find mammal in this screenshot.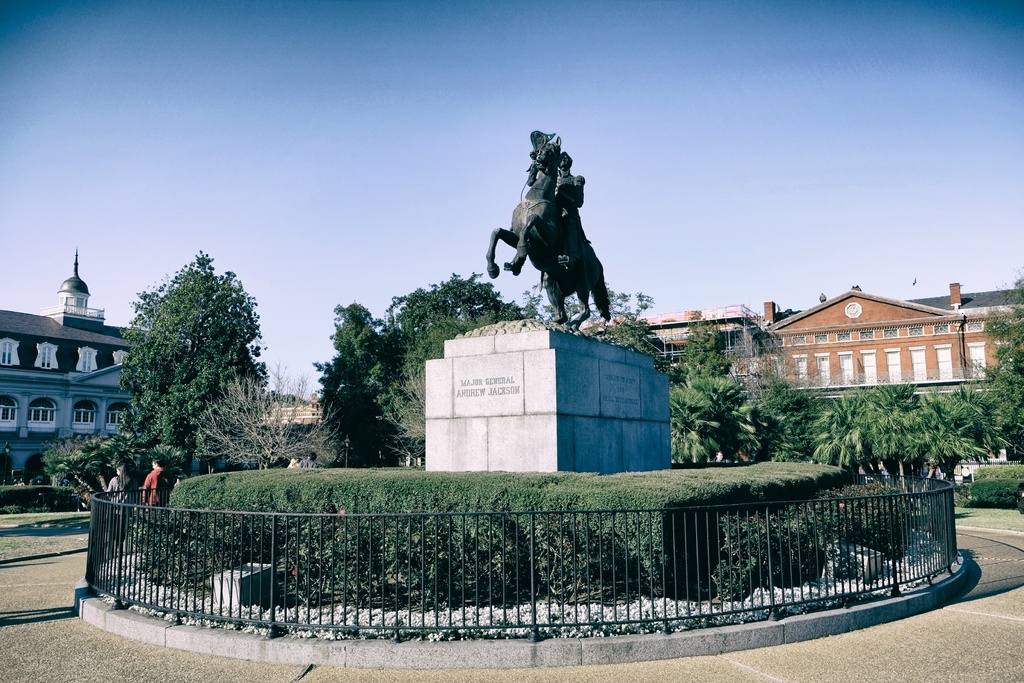
The bounding box for mammal is box(138, 453, 173, 520).
